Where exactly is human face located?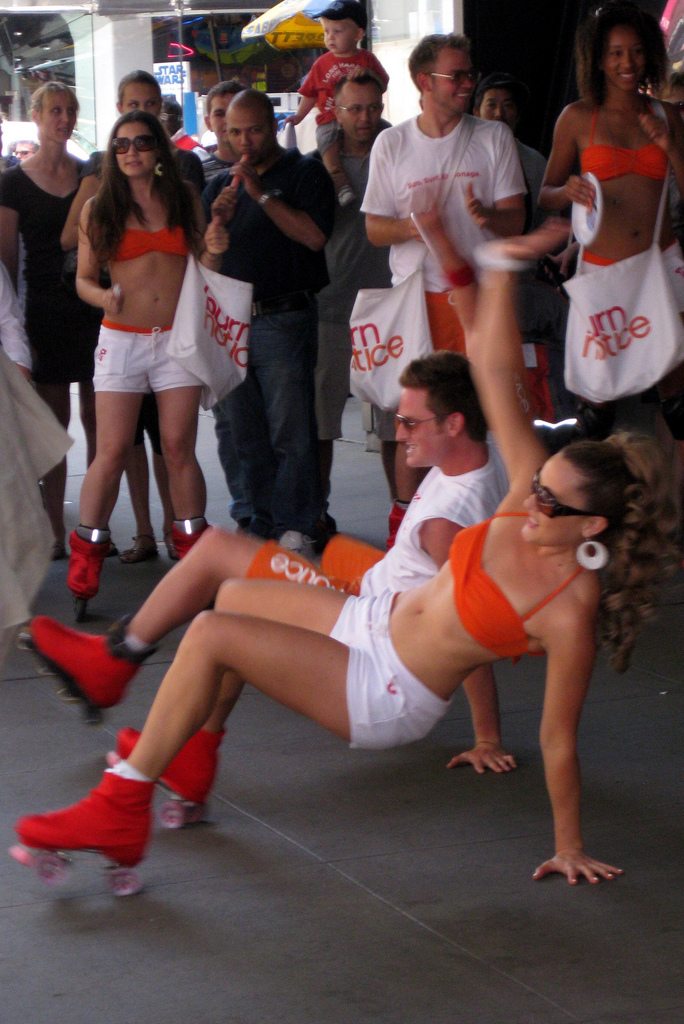
Its bounding box is {"x1": 125, "y1": 80, "x2": 160, "y2": 111}.
